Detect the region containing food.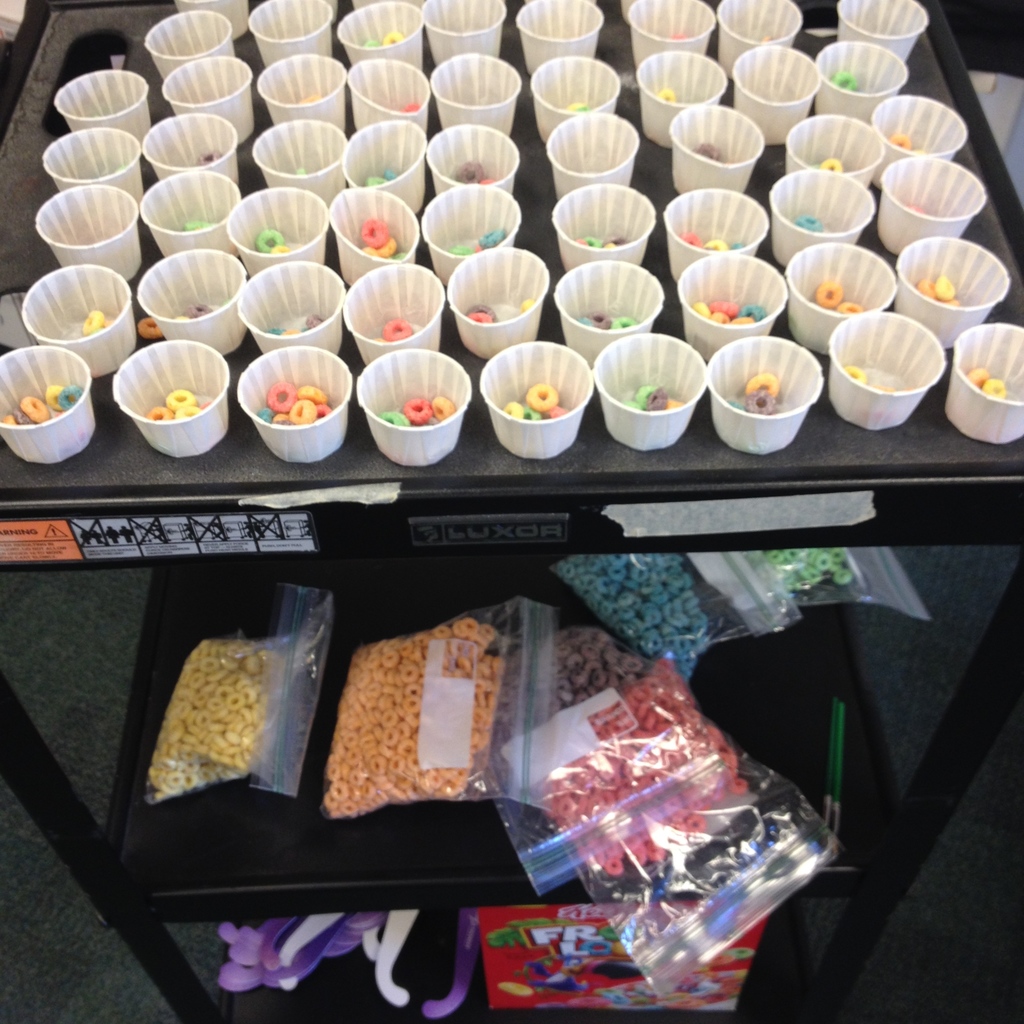
box=[937, 292, 963, 308].
